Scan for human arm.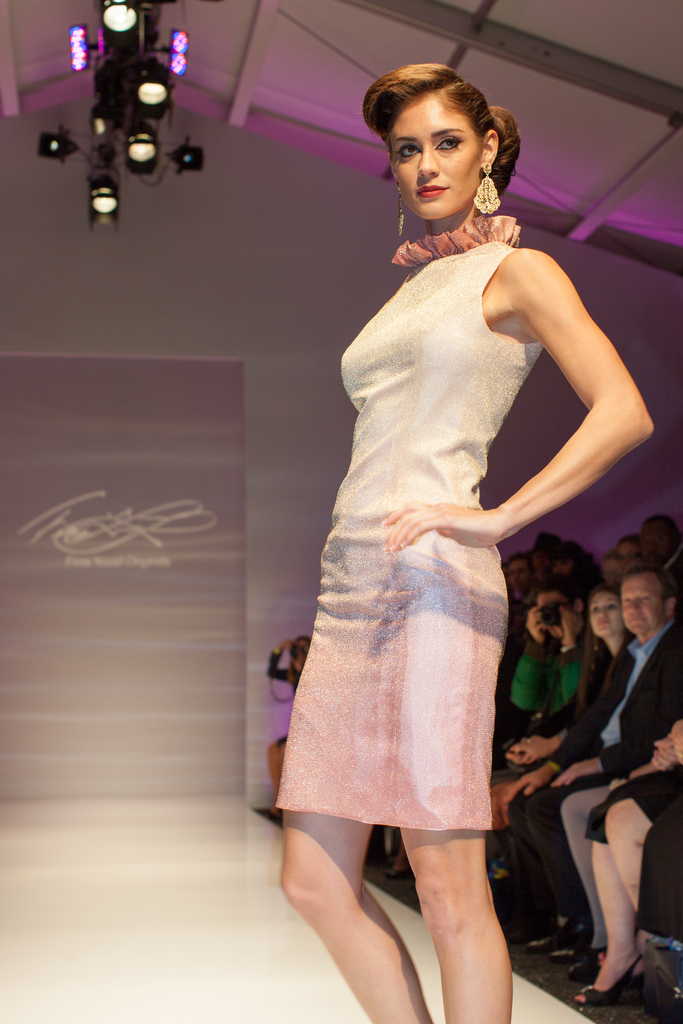
Scan result: [412, 204, 643, 593].
